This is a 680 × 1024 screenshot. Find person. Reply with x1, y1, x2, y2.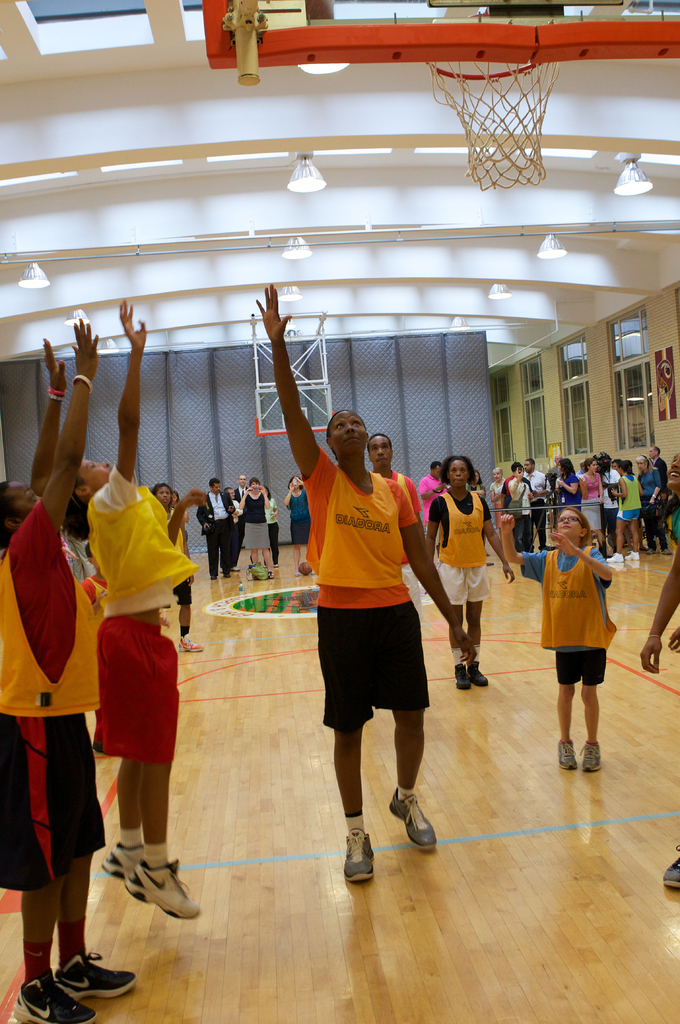
629, 519, 679, 883.
